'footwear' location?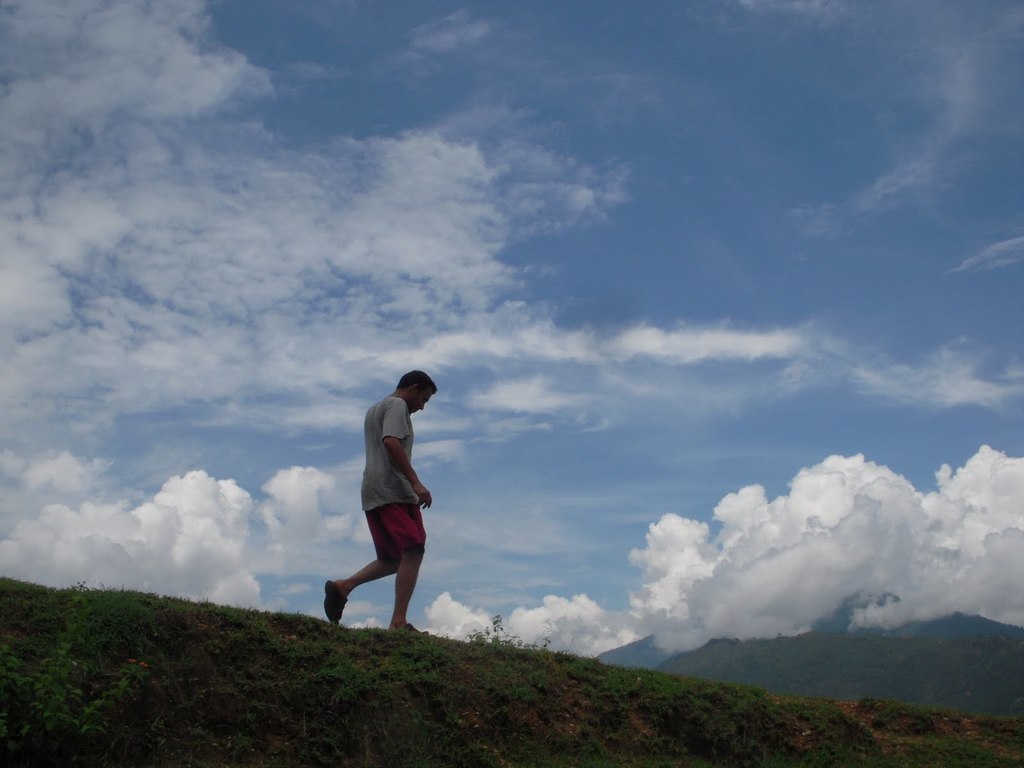
x1=324, y1=581, x2=349, y2=624
